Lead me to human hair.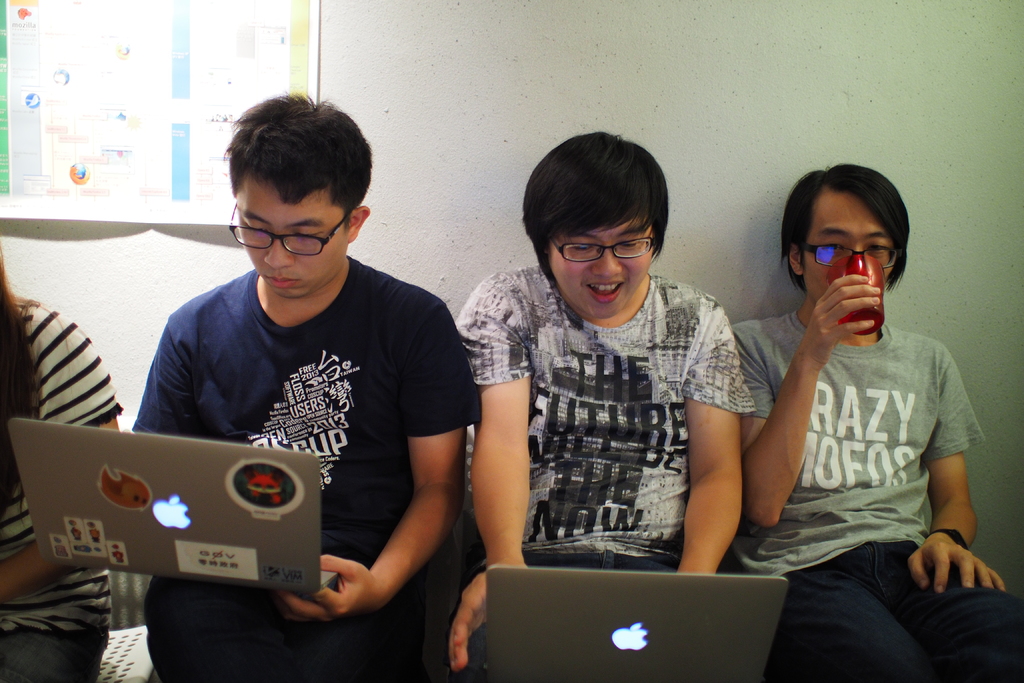
Lead to (209,90,358,258).
